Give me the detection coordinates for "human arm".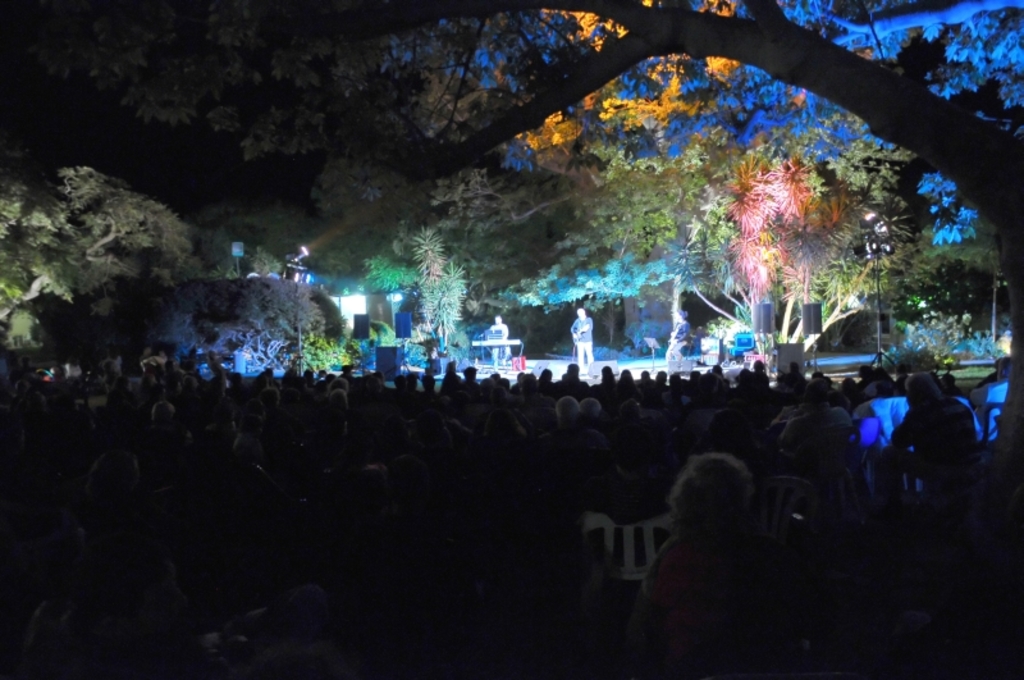
570:323:577:339.
